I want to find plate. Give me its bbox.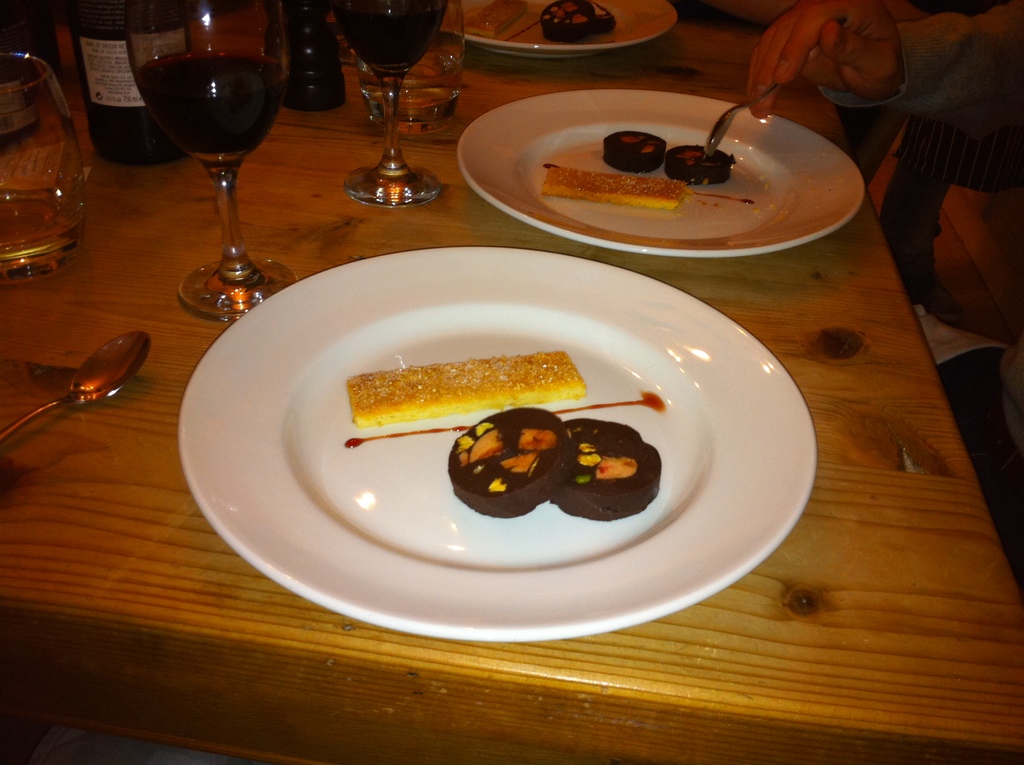
left=164, top=238, right=844, bottom=656.
